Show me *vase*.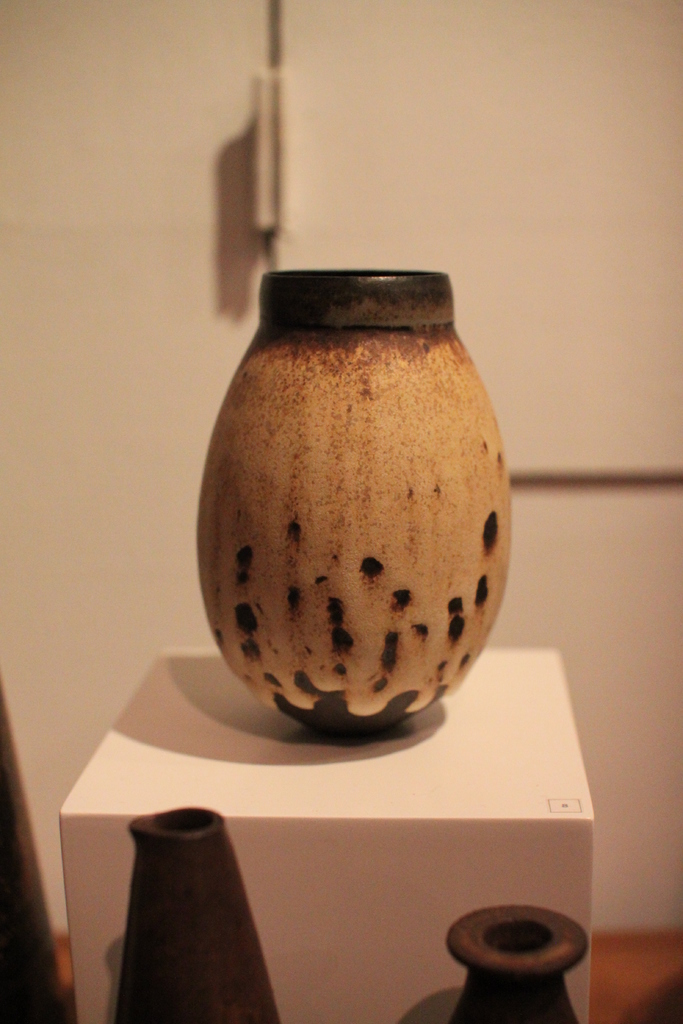
*vase* is here: 110, 805, 281, 1023.
